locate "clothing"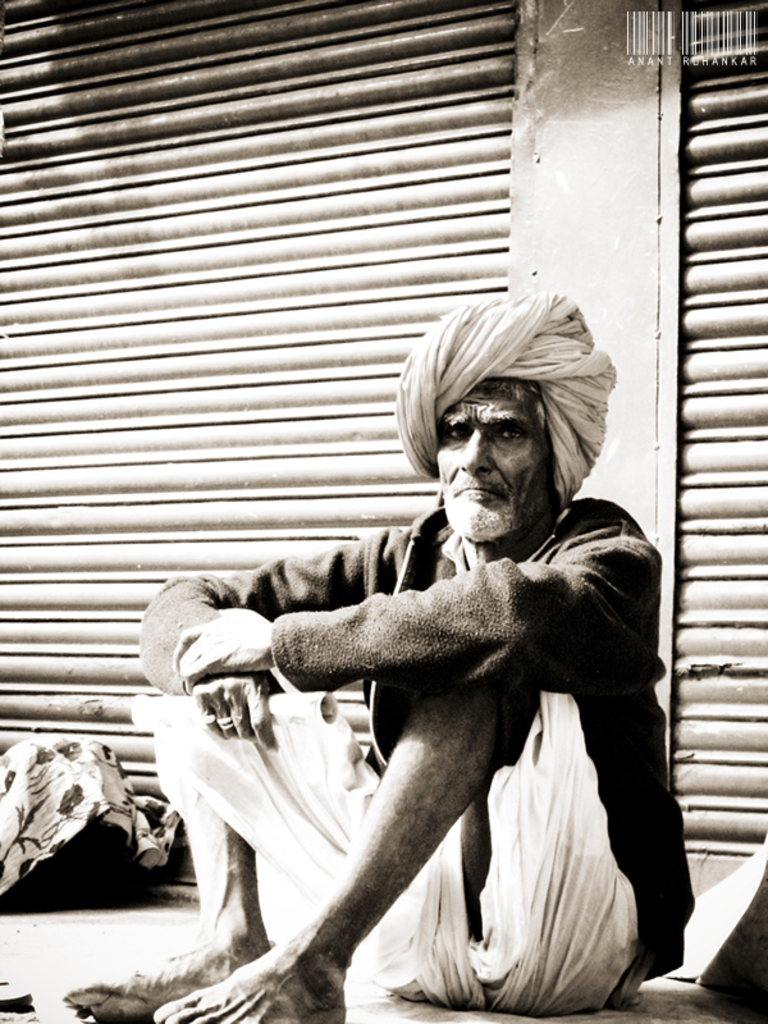
box(212, 489, 689, 1011)
